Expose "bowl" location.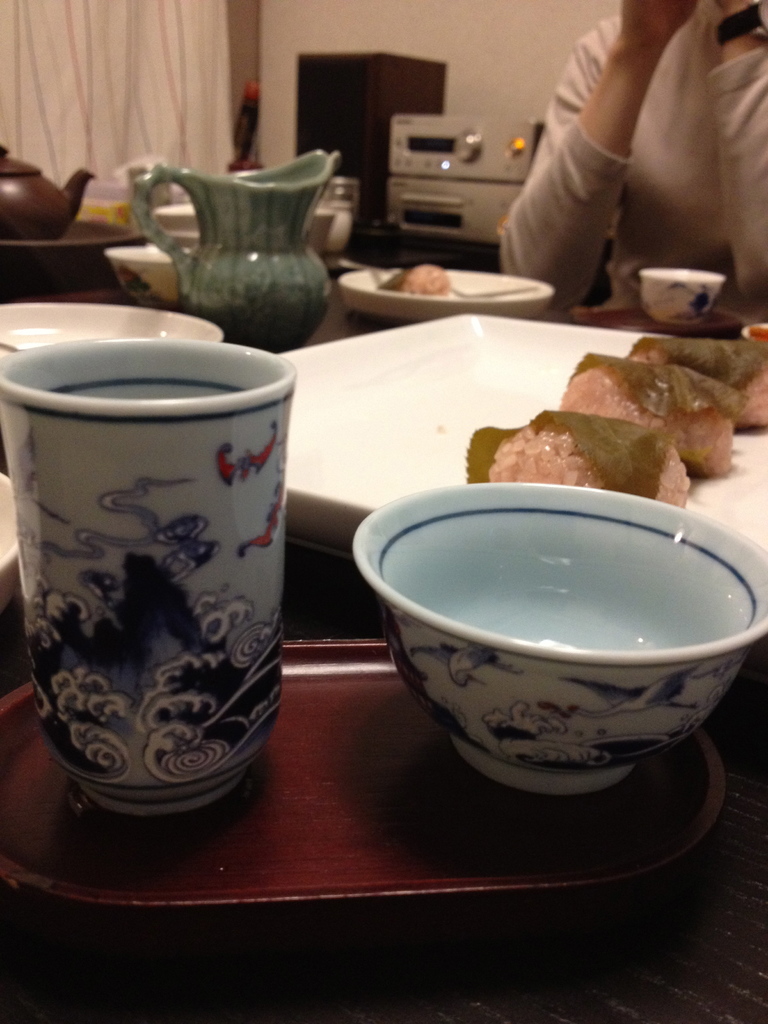
Exposed at (166, 234, 196, 250).
